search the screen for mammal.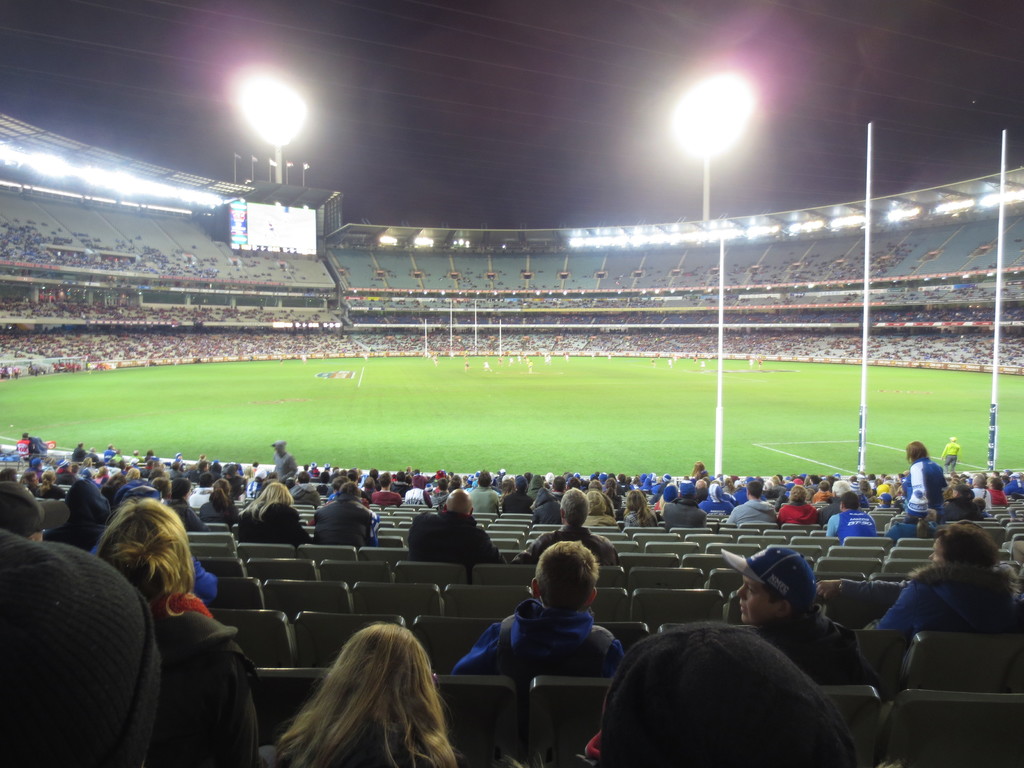
Found at (x1=270, y1=616, x2=465, y2=767).
